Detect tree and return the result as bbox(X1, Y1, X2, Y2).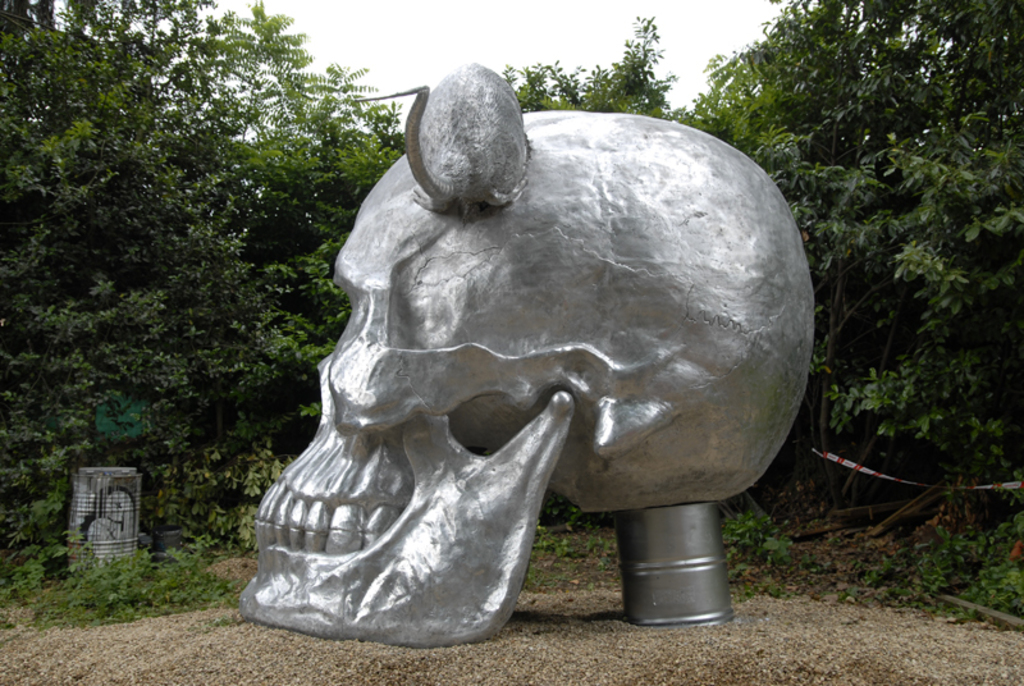
bbox(700, 4, 1023, 488).
